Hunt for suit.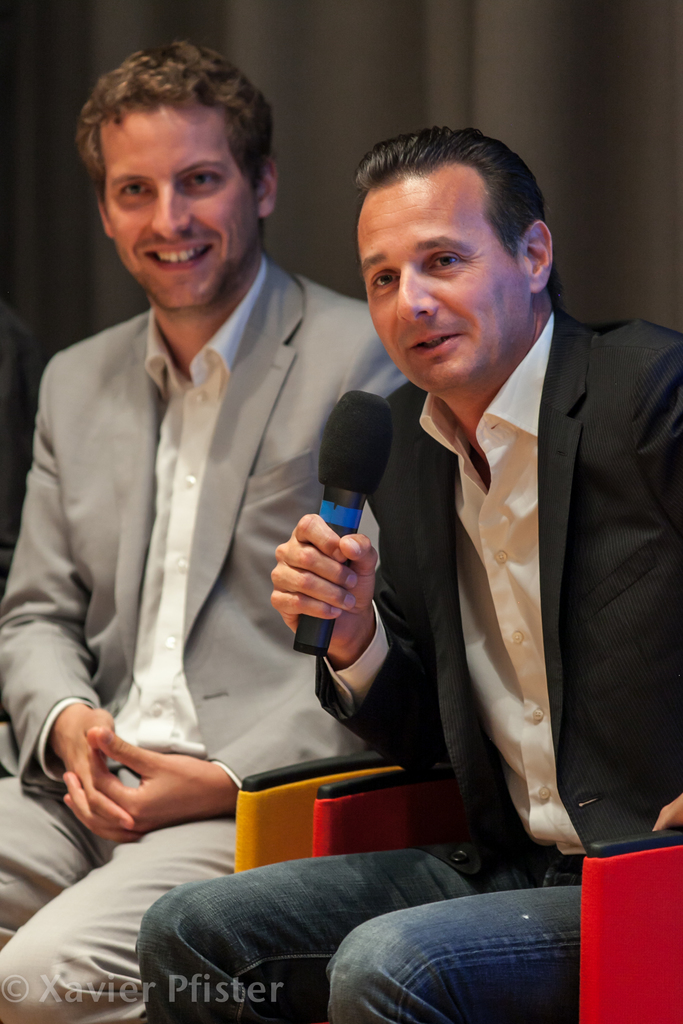
Hunted down at Rect(0, 268, 393, 1023).
